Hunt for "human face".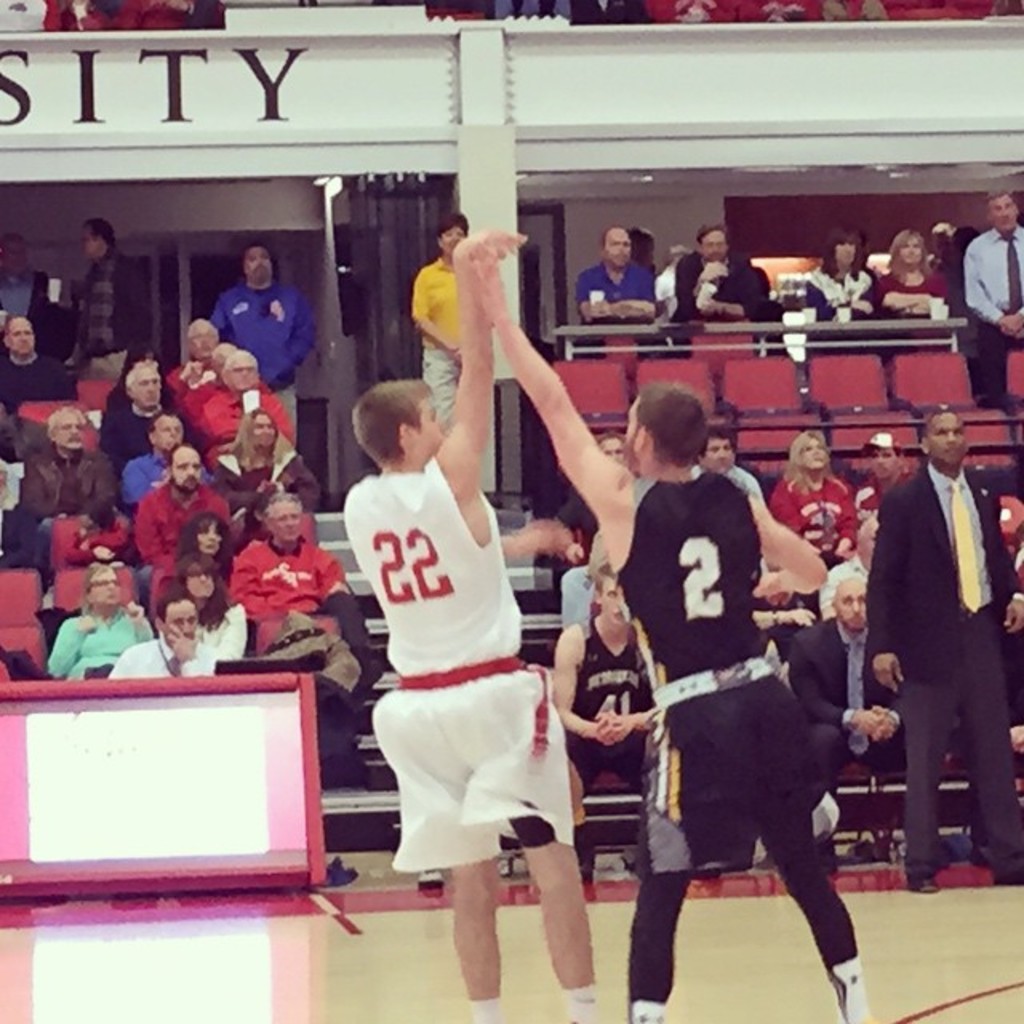
Hunted down at {"left": 872, "top": 450, "right": 891, "bottom": 472}.
